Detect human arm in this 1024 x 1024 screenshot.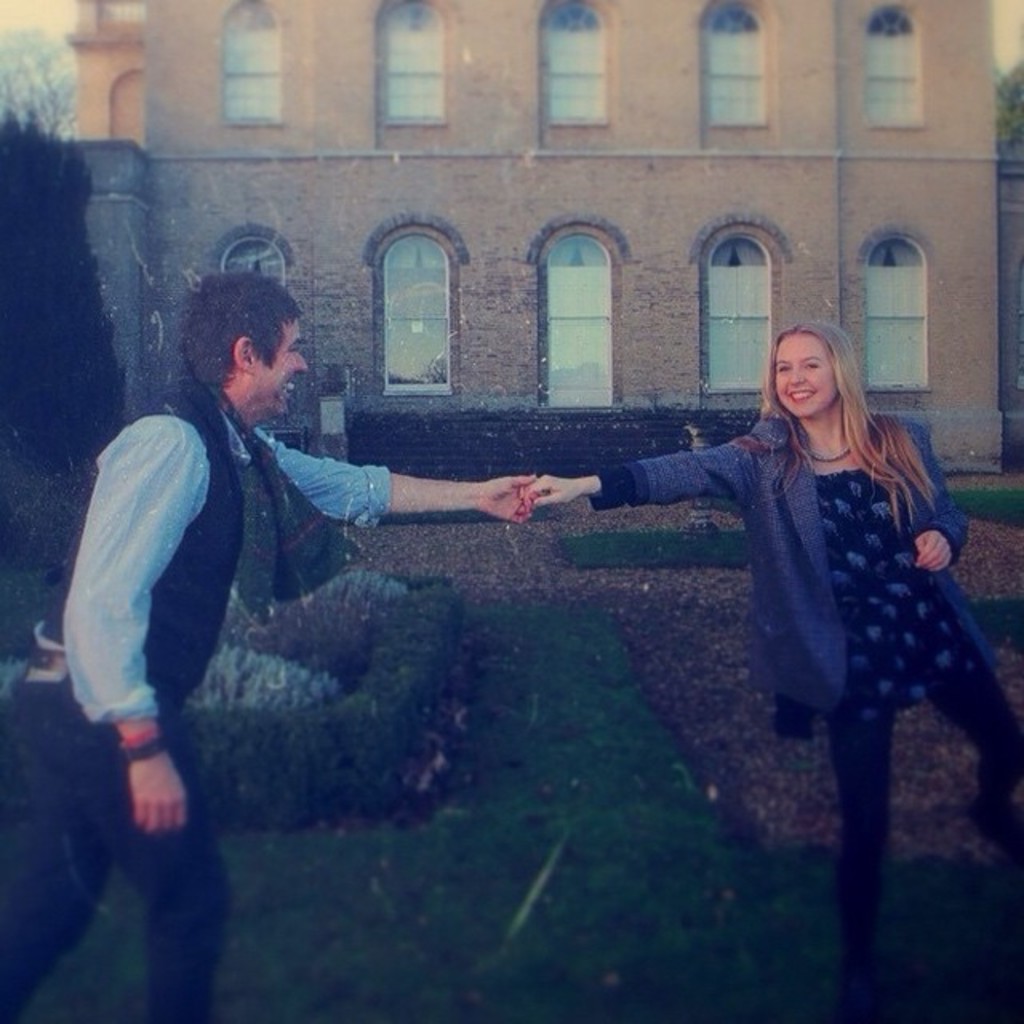
Detection: <bbox>269, 437, 547, 533</bbox>.
